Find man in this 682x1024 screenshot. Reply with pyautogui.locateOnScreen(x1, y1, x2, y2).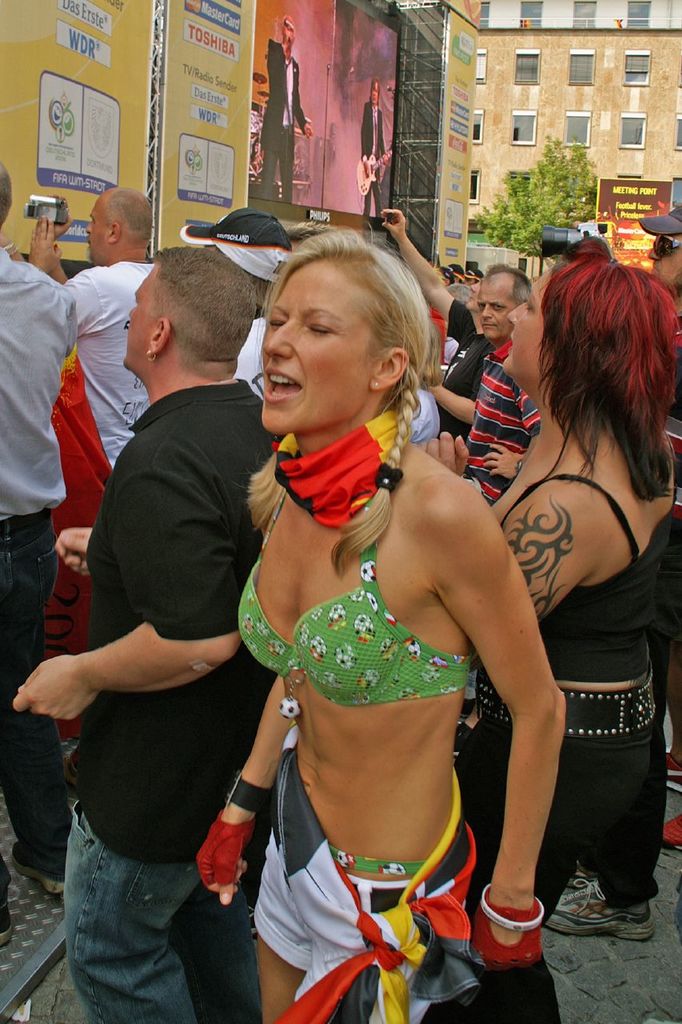
pyautogui.locateOnScreen(359, 78, 392, 216).
